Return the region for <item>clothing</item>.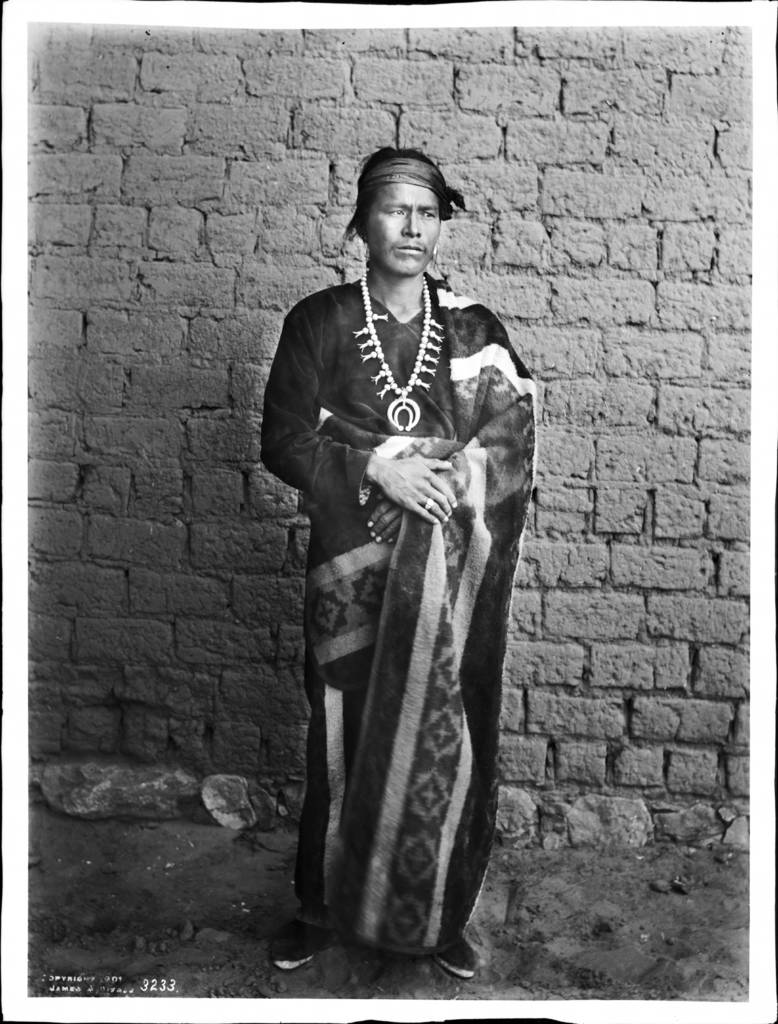
left=252, top=295, right=539, bottom=958.
